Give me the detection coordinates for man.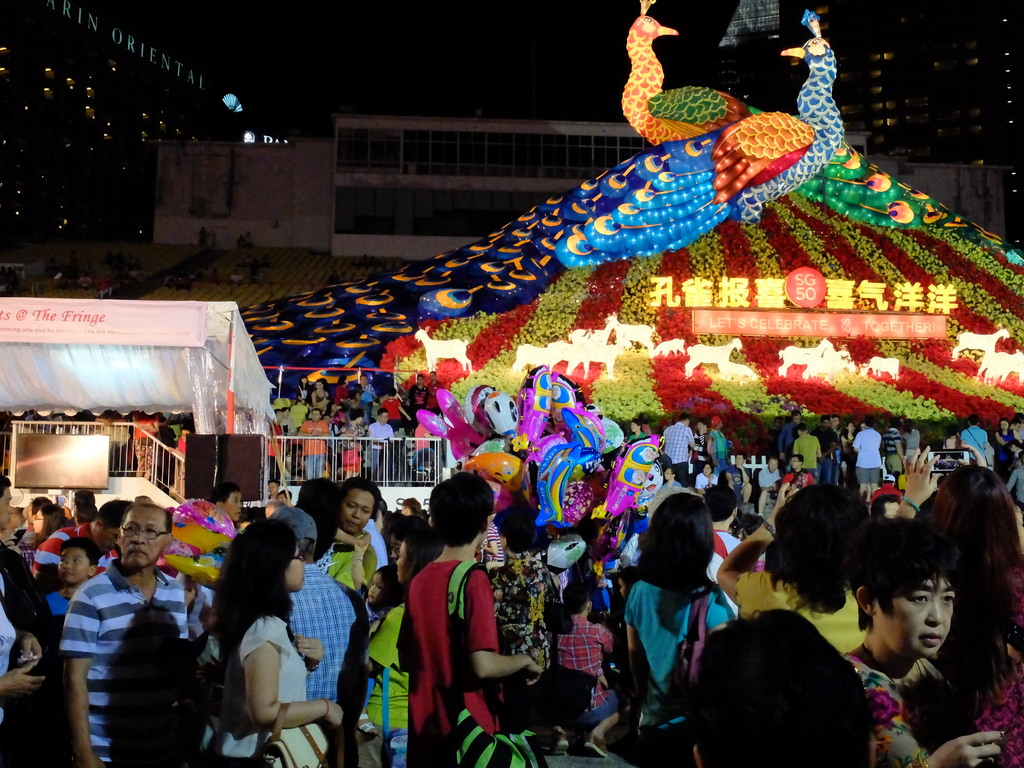
(left=959, top=414, right=988, bottom=461).
